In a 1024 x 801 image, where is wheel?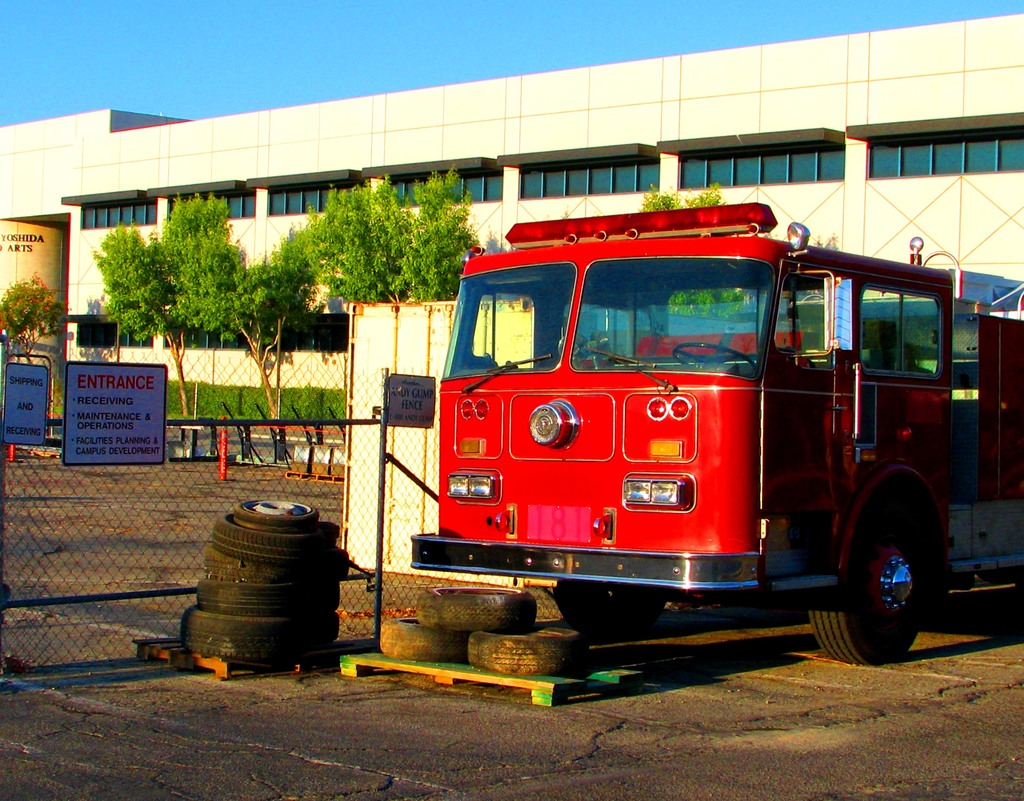
locate(470, 634, 572, 677).
